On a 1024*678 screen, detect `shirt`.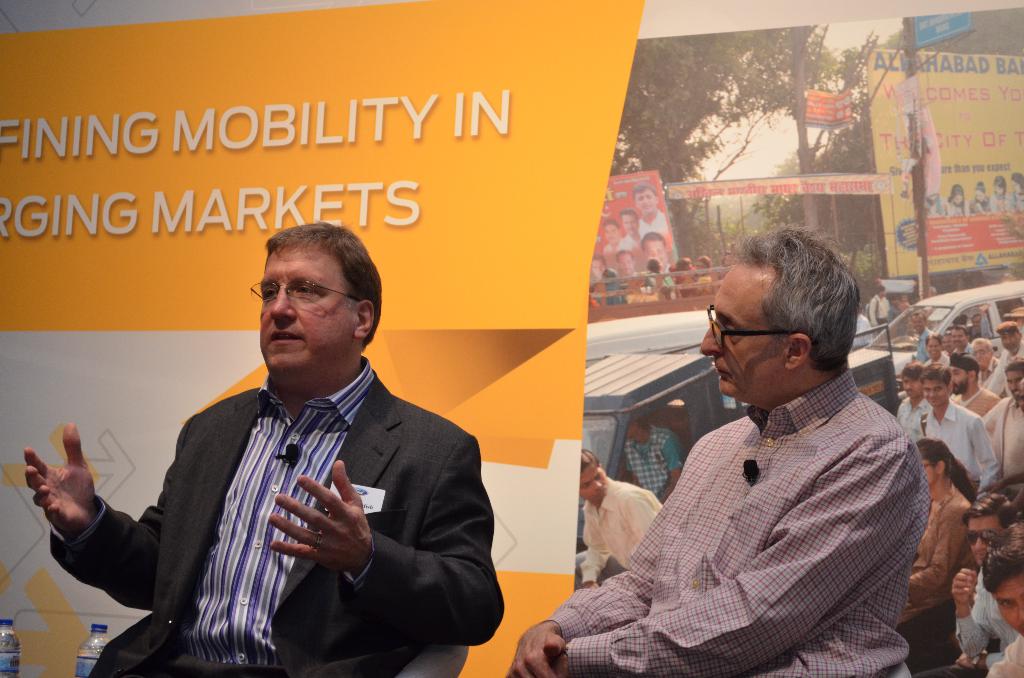
554/332/913/677.
